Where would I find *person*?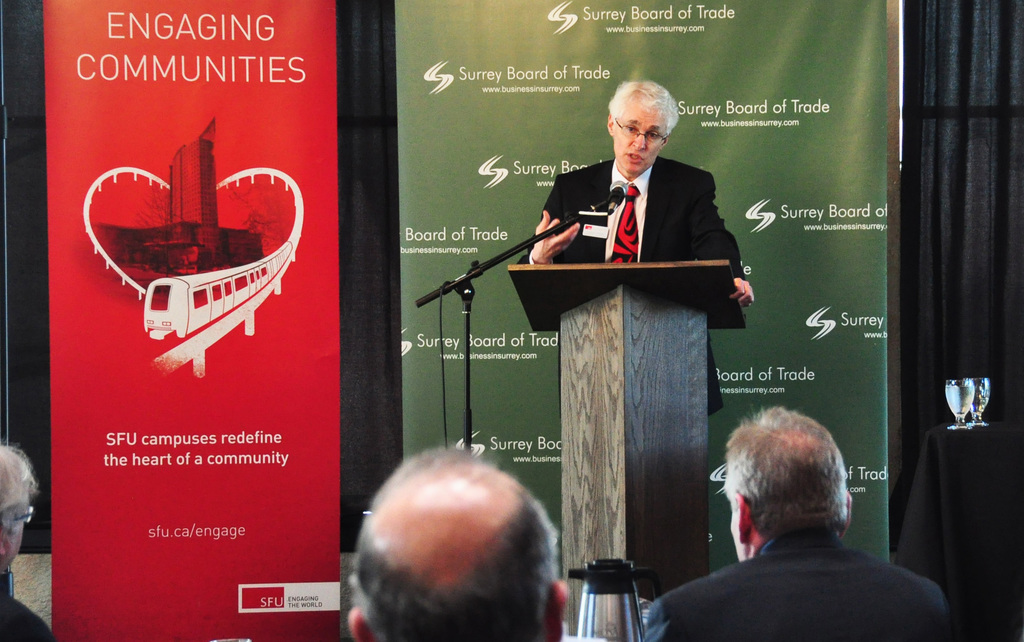
At 1,442,56,641.
